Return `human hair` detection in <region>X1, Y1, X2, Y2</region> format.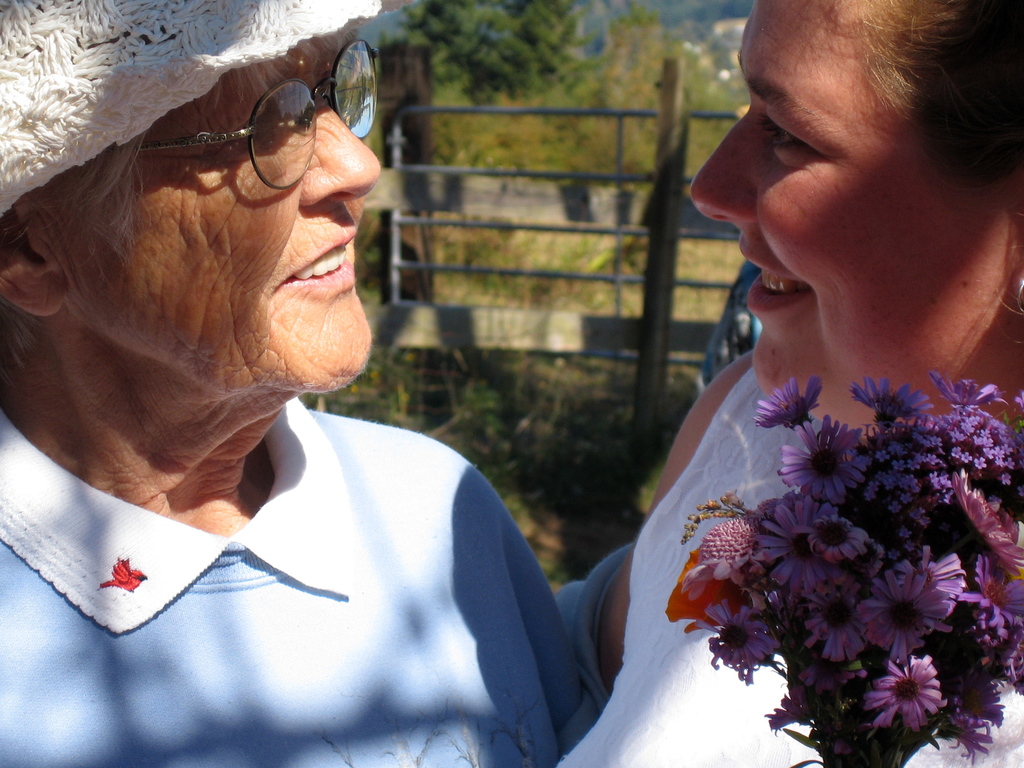
<region>852, 0, 1023, 196</region>.
